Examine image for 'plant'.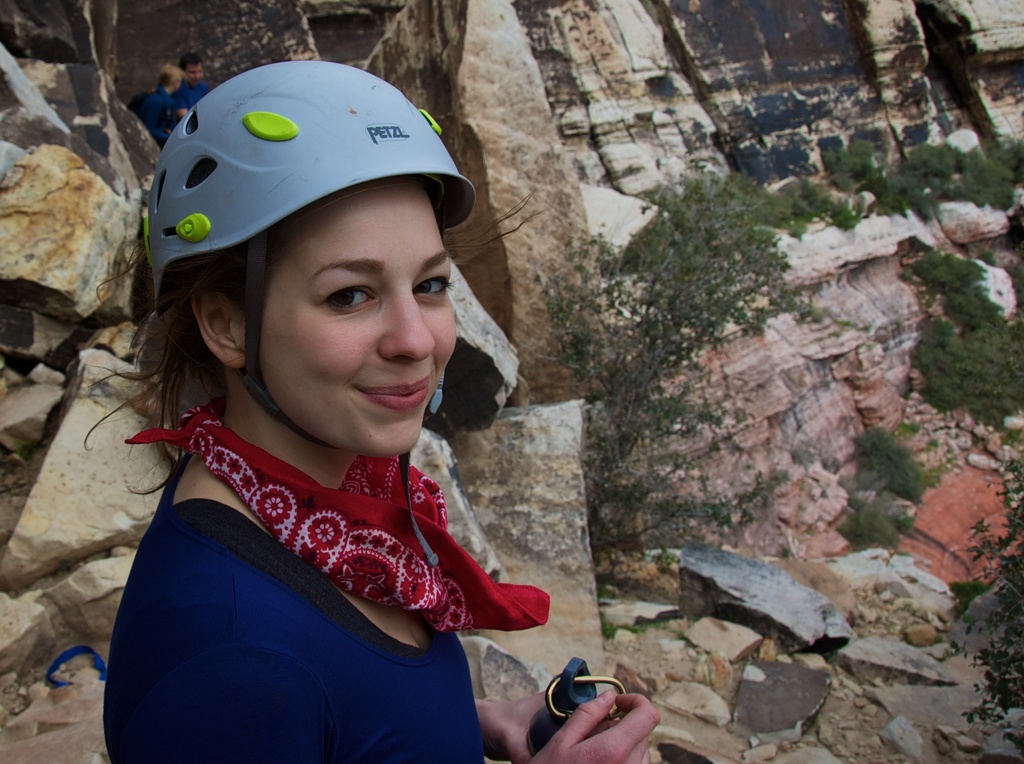
Examination result: (906, 246, 1023, 459).
